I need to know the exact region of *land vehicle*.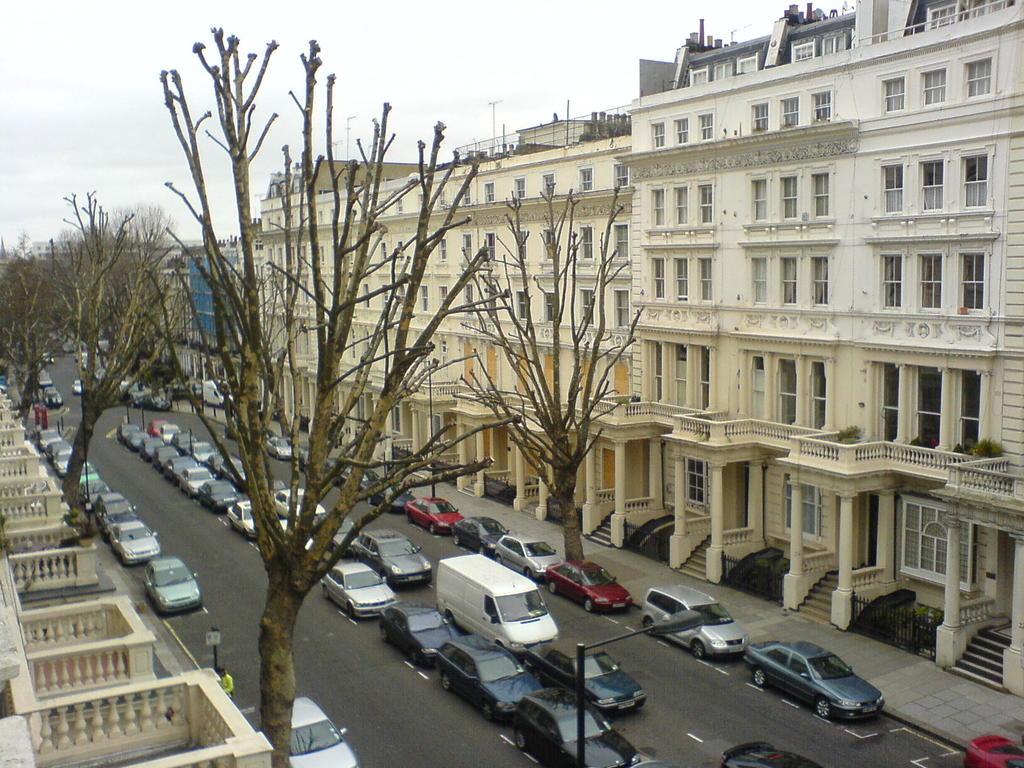
Region: (x1=440, y1=633, x2=538, y2=716).
